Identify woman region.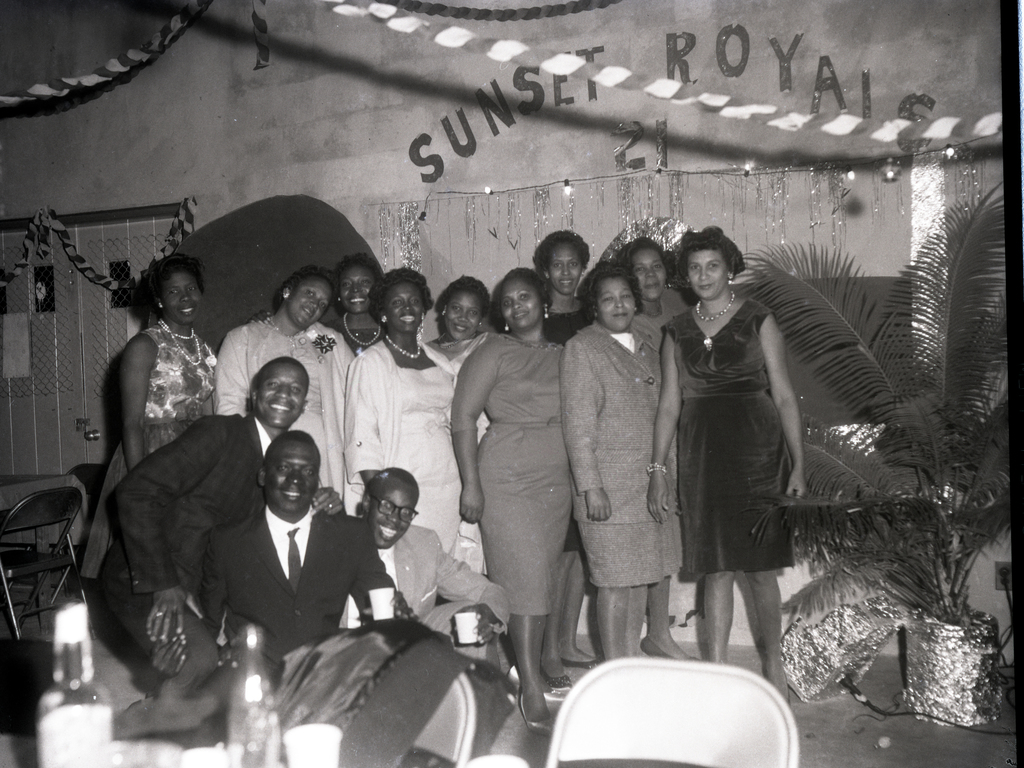
Region: (x1=449, y1=265, x2=571, y2=723).
